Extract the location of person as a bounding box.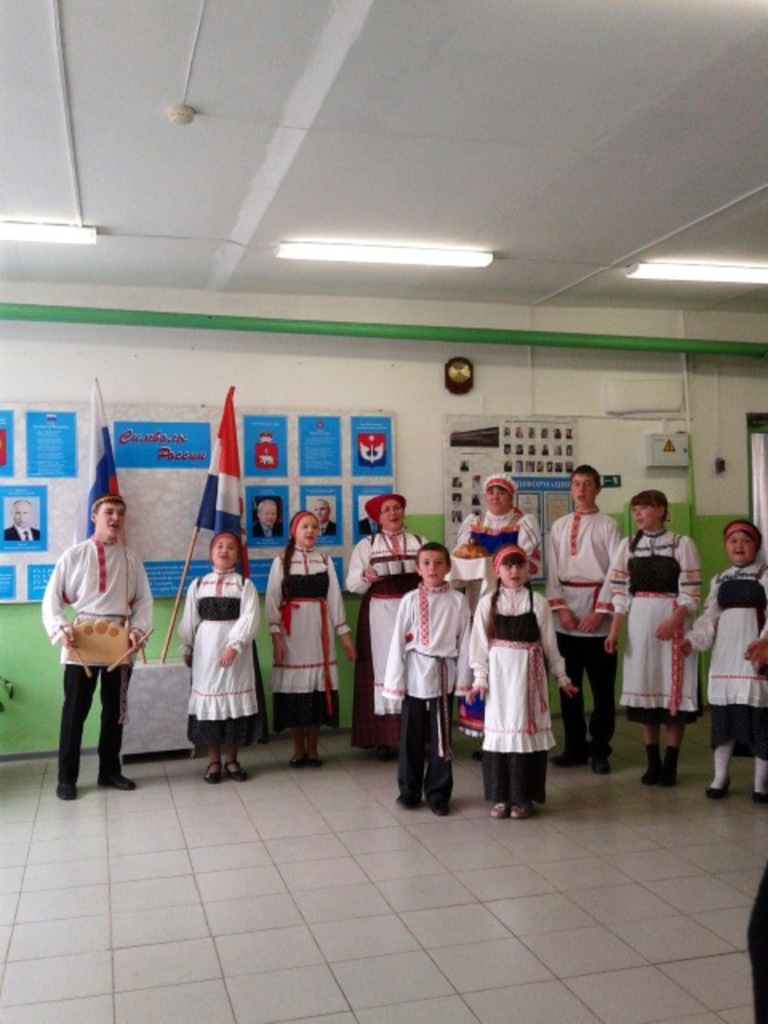
crop(475, 544, 579, 816).
